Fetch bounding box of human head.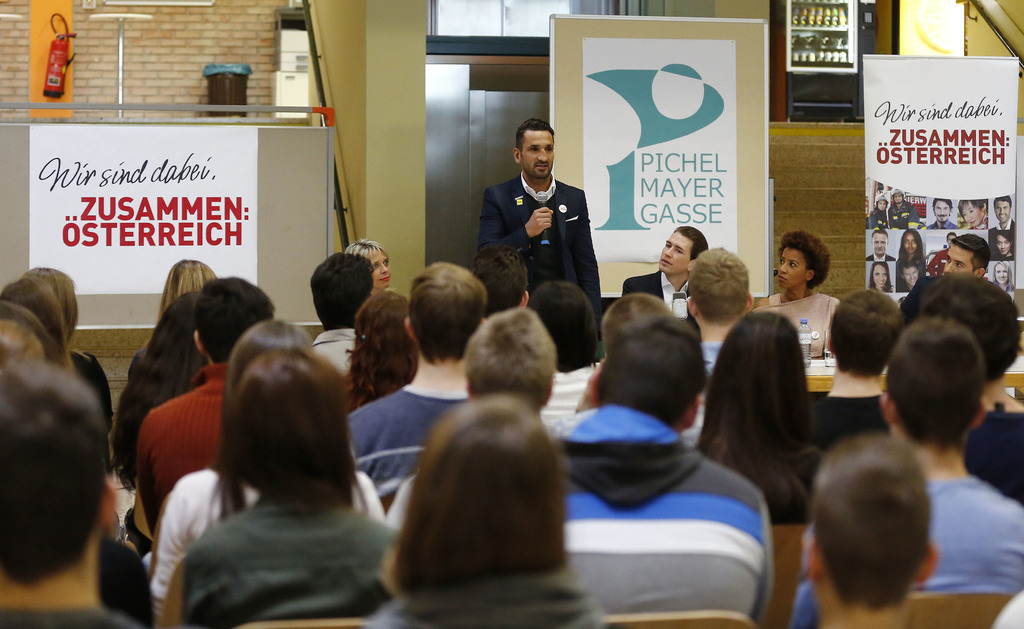
Bbox: <region>156, 259, 216, 322</region>.
